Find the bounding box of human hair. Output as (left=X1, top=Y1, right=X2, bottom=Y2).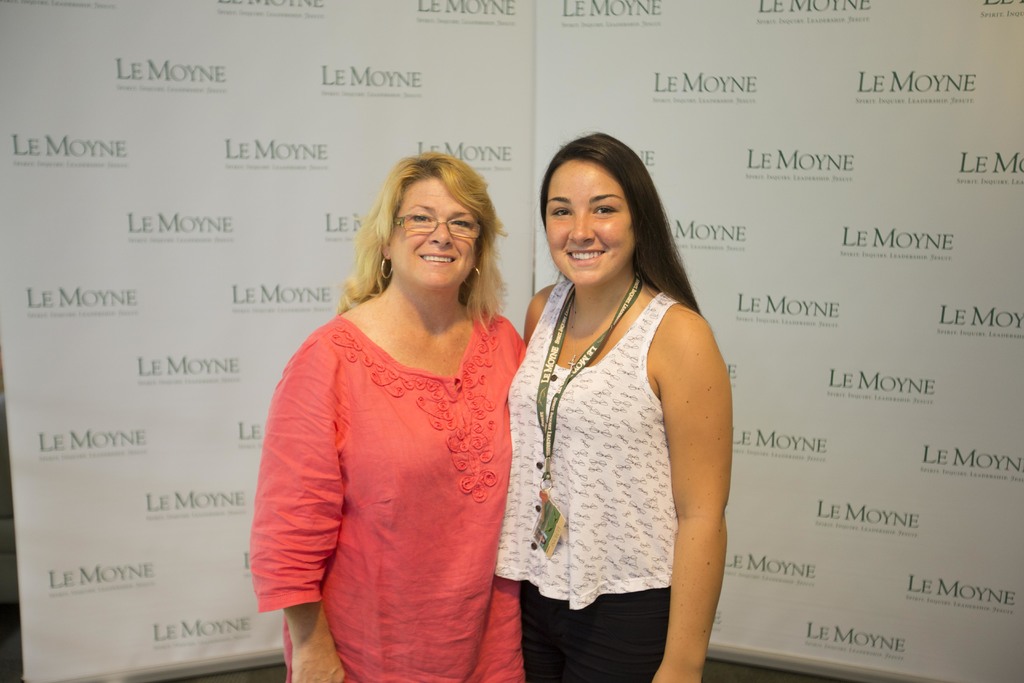
(left=538, top=131, right=705, bottom=315).
